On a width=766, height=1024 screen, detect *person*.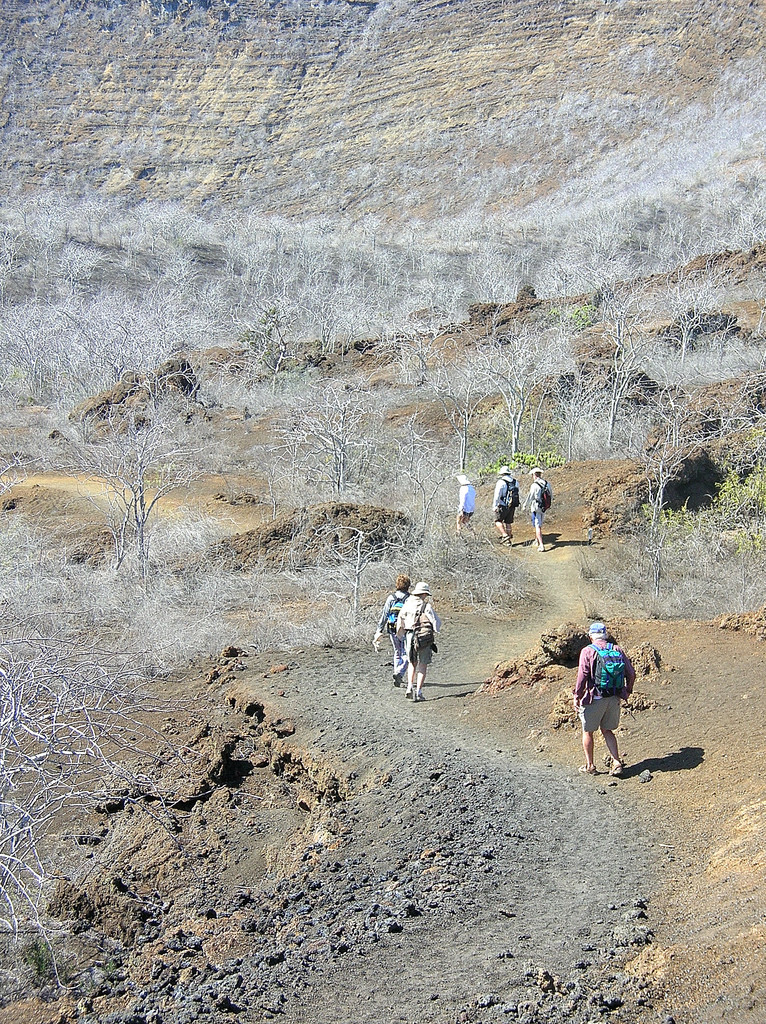
rect(567, 616, 637, 774).
